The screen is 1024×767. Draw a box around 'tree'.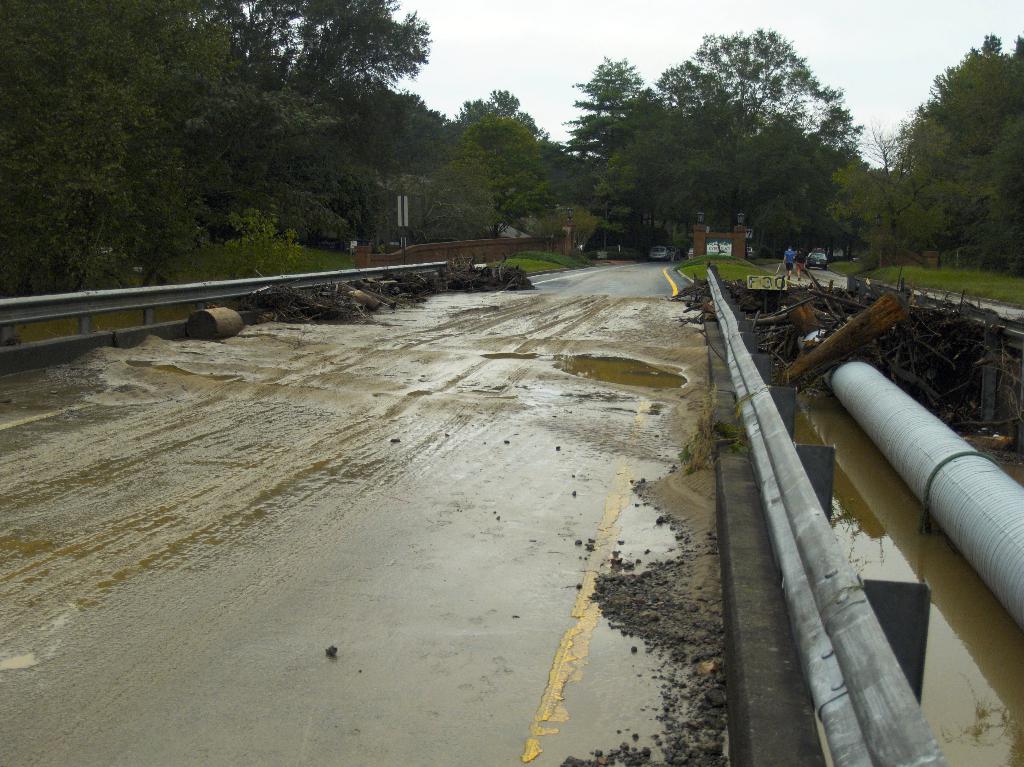
(582,22,863,249).
